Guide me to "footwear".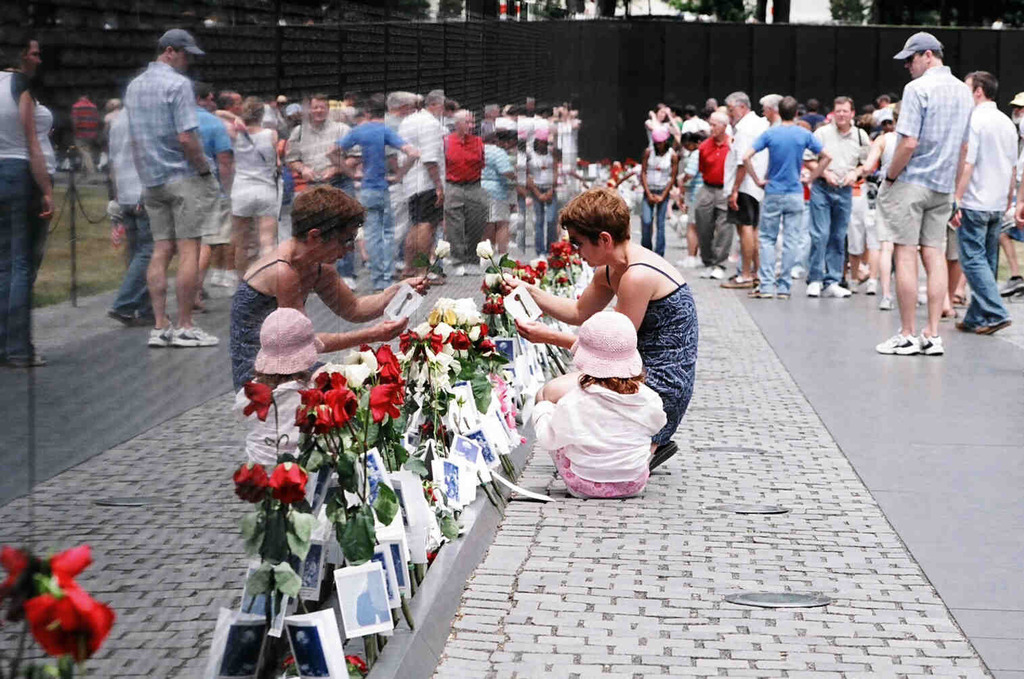
Guidance: (678, 256, 697, 268).
